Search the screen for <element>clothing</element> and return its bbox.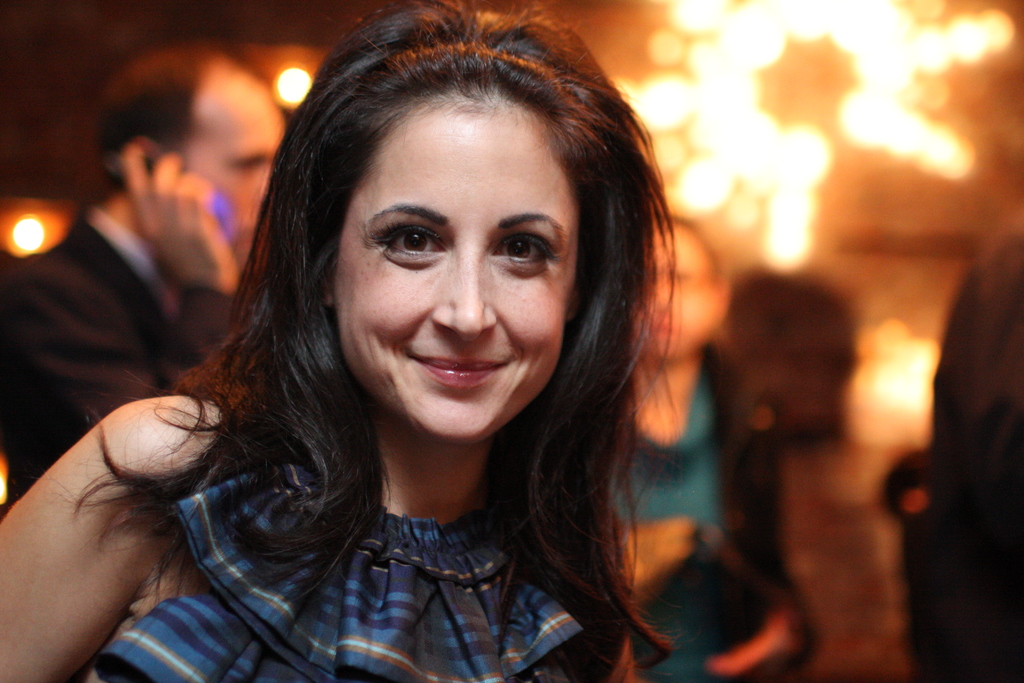
Found: {"x1": 0, "y1": 208, "x2": 186, "y2": 487}.
